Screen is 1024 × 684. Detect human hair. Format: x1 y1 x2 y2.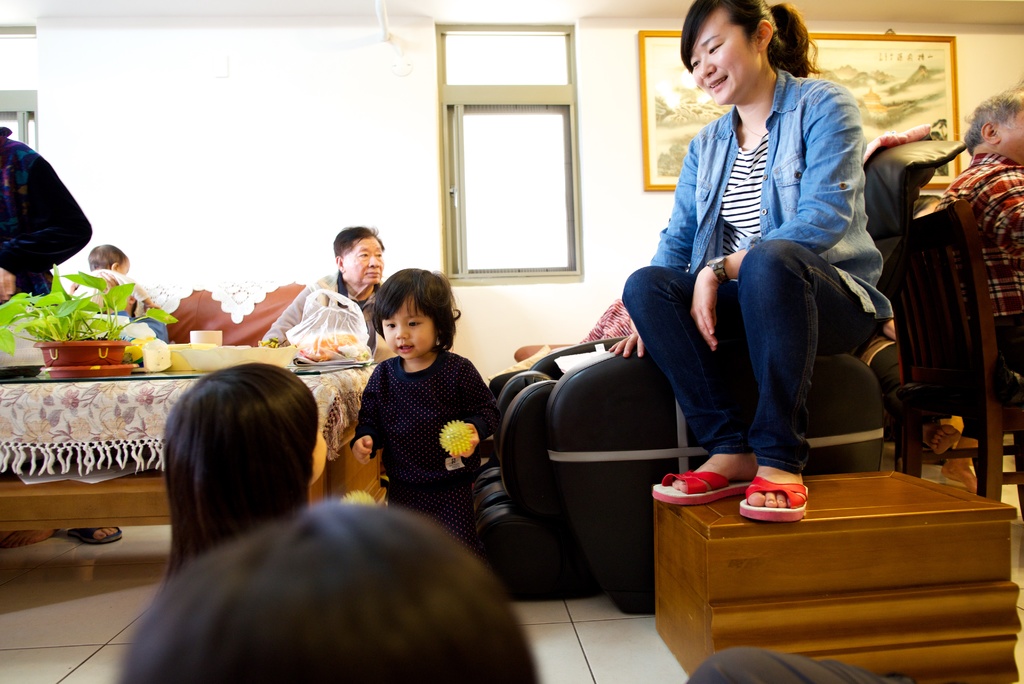
370 266 461 352.
